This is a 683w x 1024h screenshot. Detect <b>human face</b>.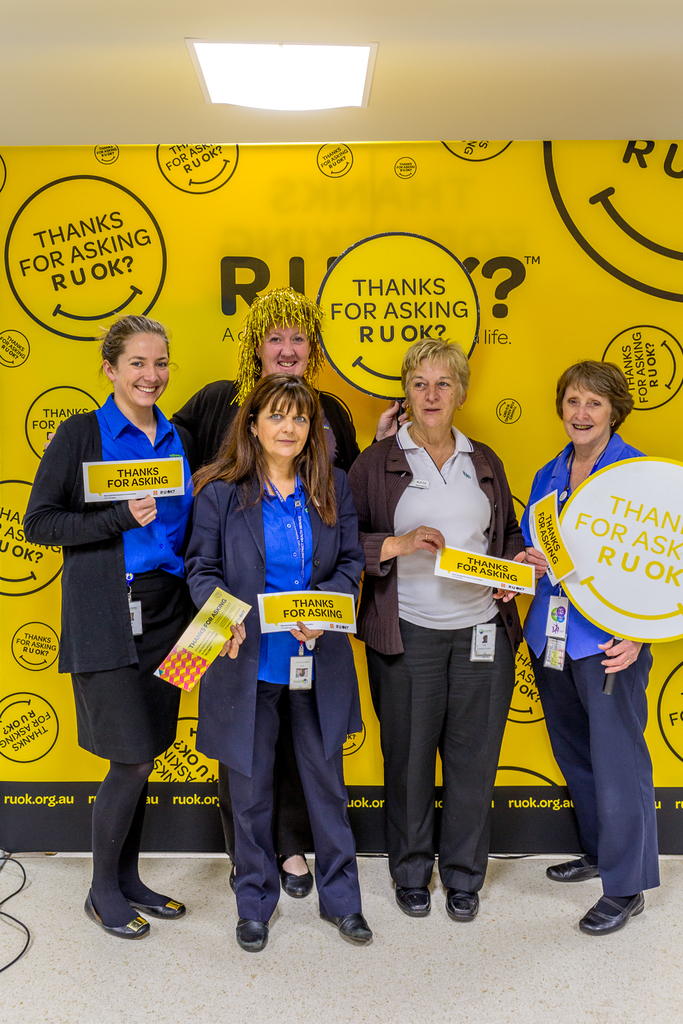
<box>253,326,322,378</box>.
